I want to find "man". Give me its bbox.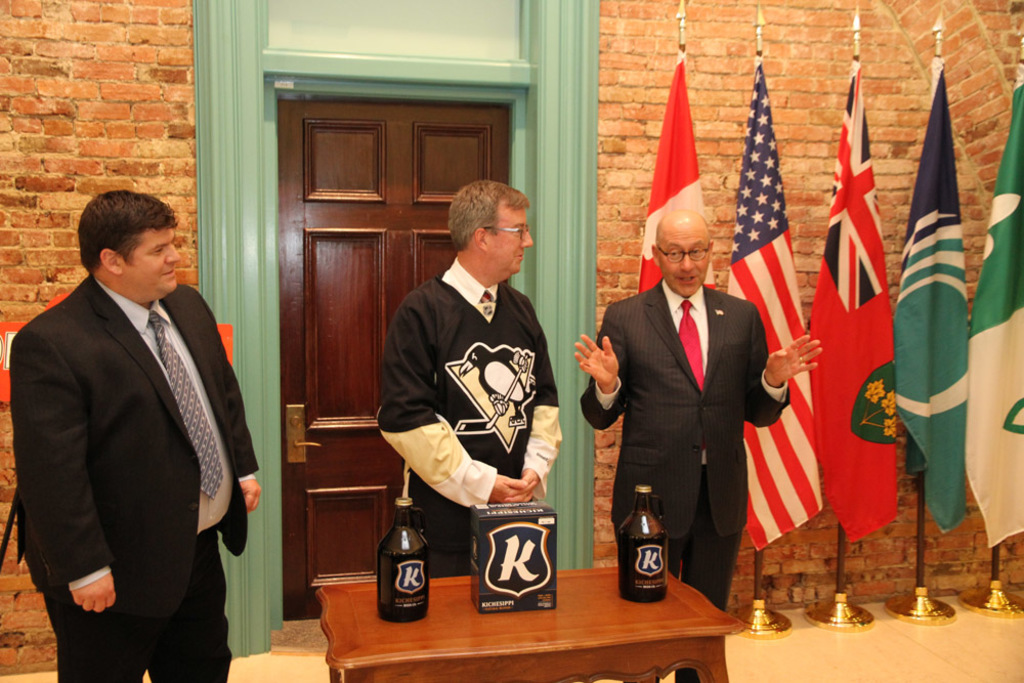
<bbox>375, 179, 561, 575</bbox>.
